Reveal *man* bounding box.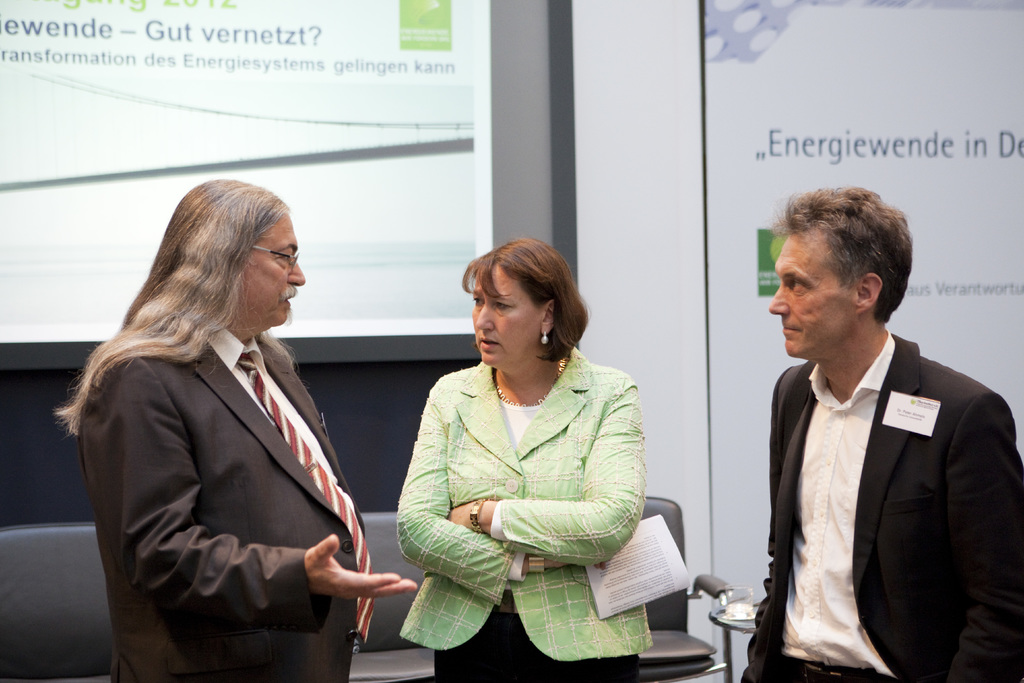
Revealed: [56,175,420,682].
